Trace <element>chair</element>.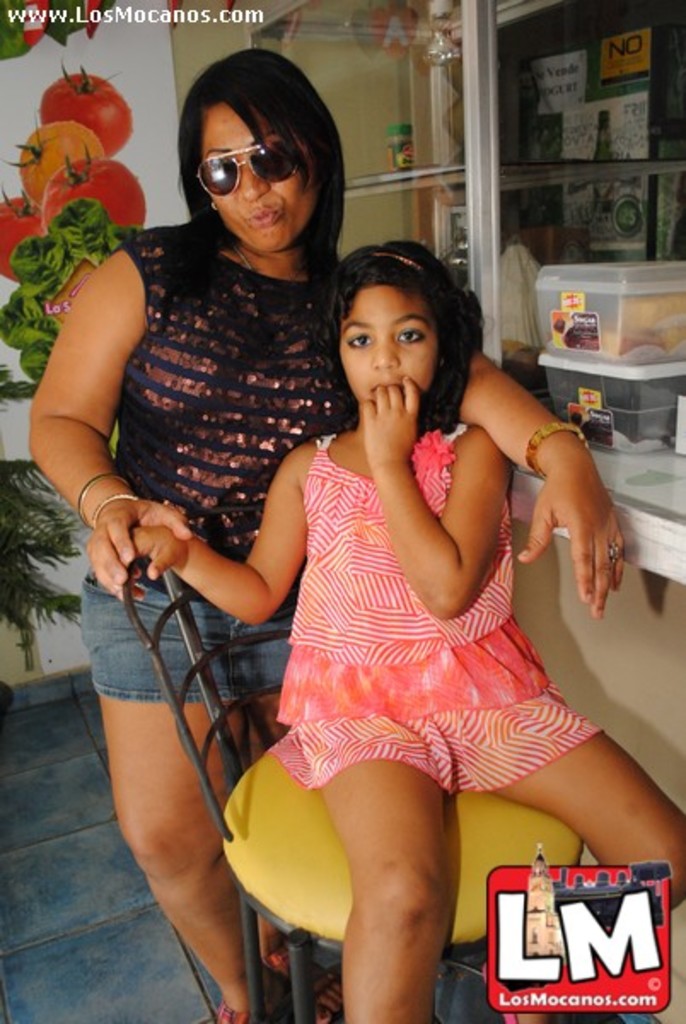
Traced to {"x1": 125, "y1": 551, "x2": 587, "y2": 1022}.
